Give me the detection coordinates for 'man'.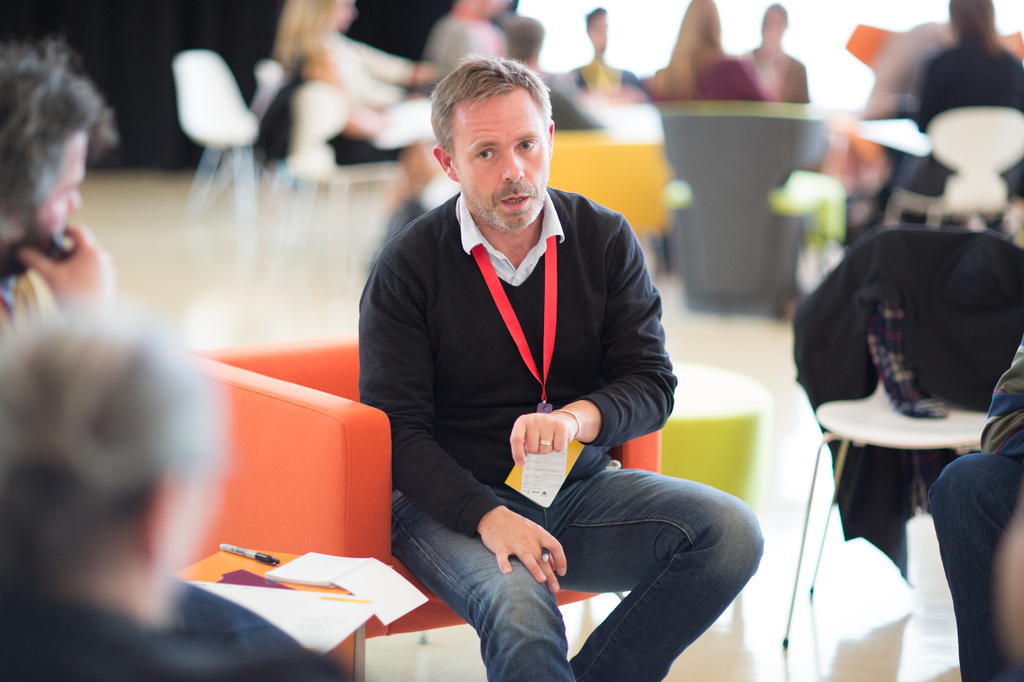
<region>875, 0, 1023, 224</region>.
